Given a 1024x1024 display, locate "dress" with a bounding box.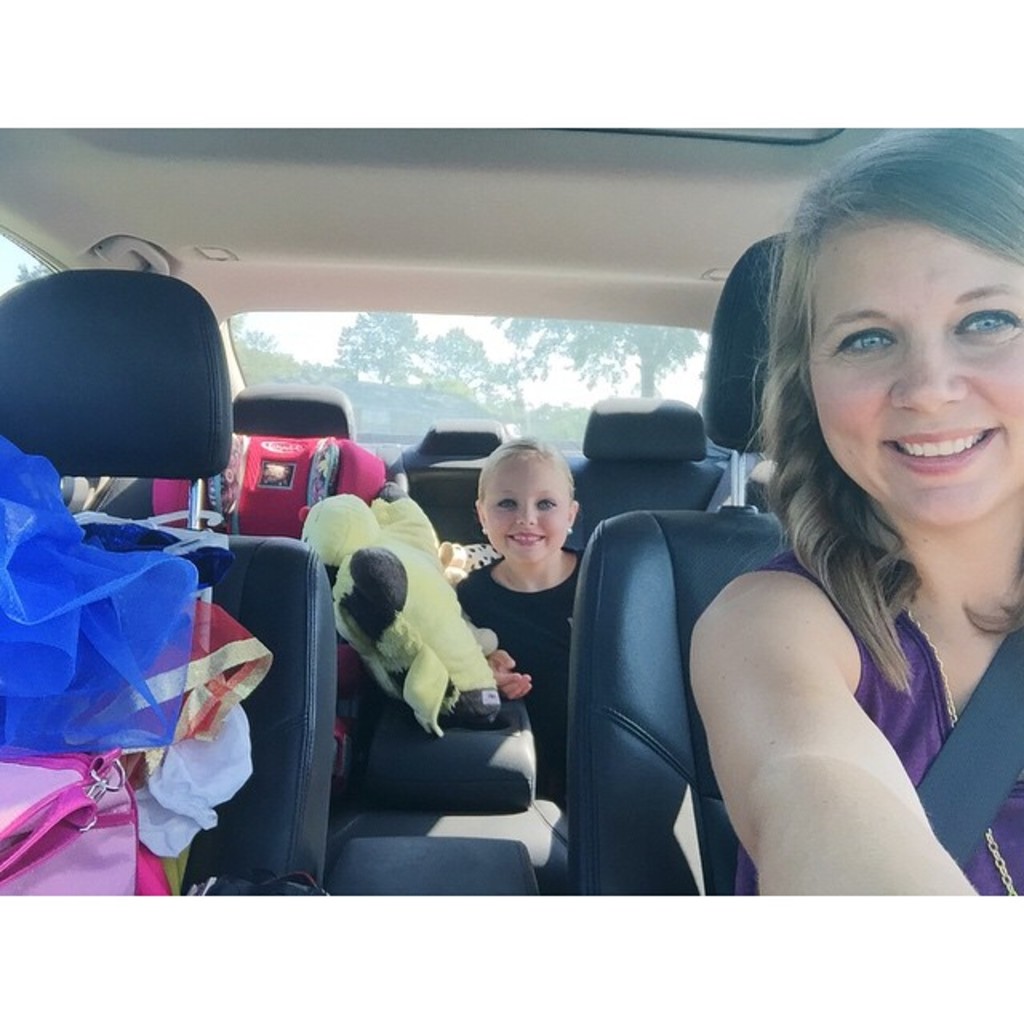
Located: box=[450, 541, 589, 808].
